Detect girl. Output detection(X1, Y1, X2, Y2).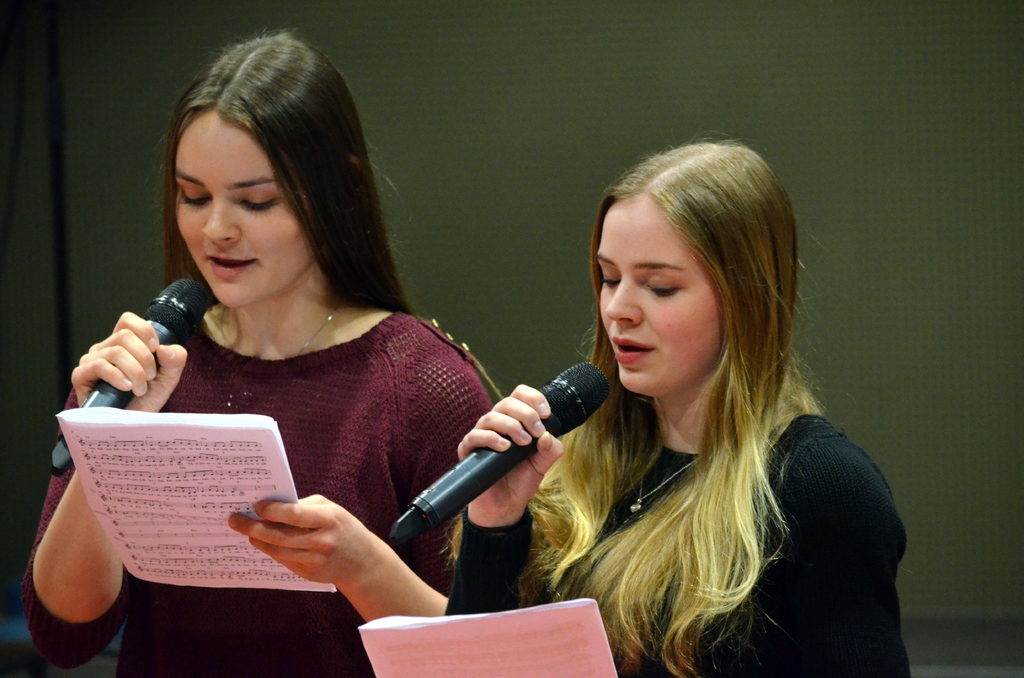
detection(436, 143, 909, 670).
